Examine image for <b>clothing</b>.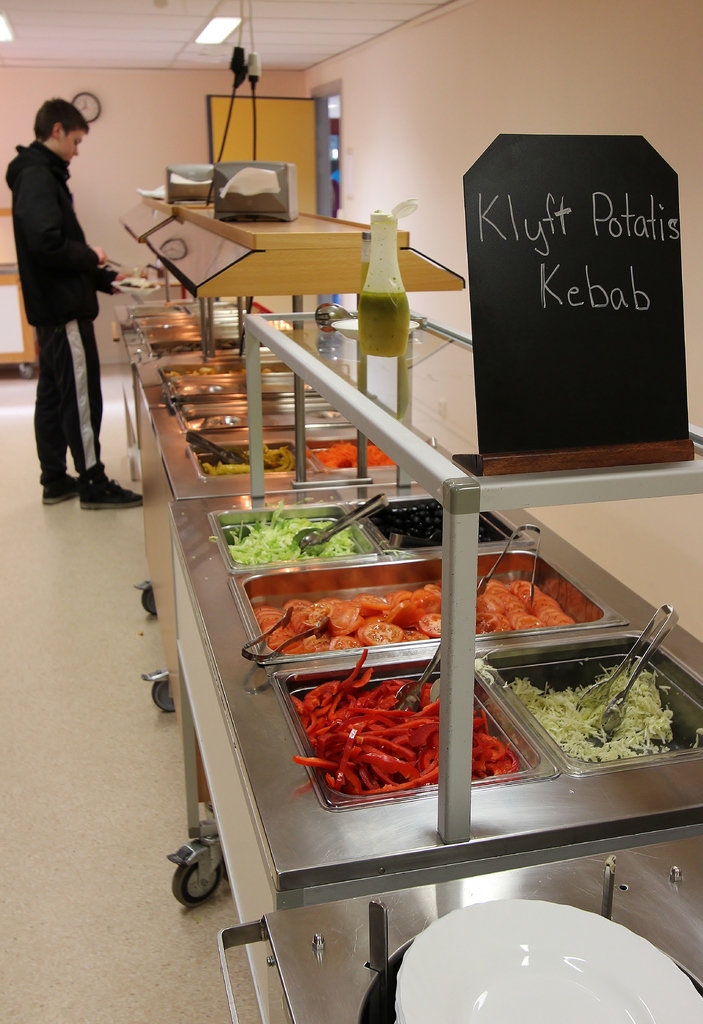
Examination result: 10:86:122:474.
